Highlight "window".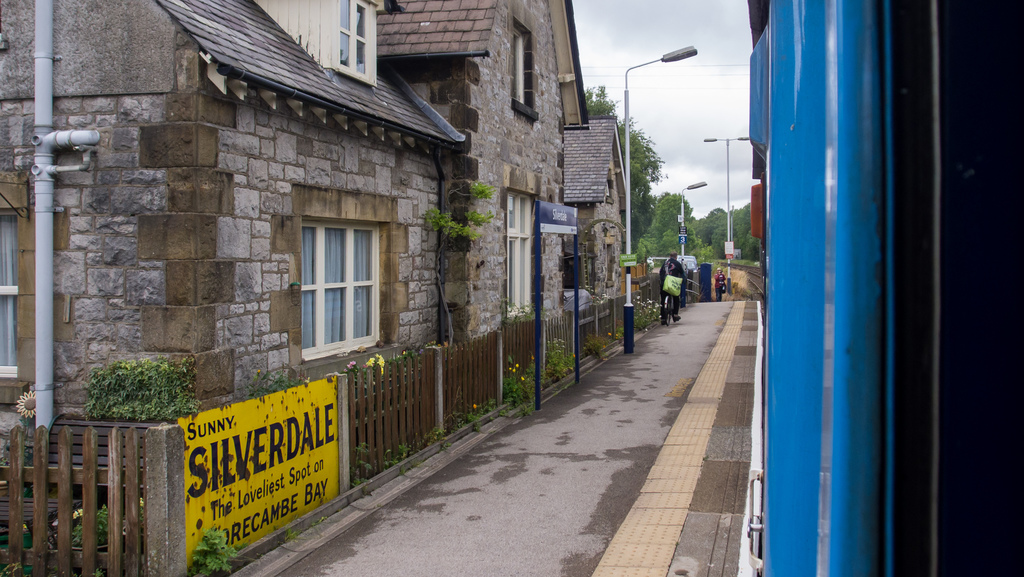
Highlighted region: Rect(296, 188, 383, 344).
